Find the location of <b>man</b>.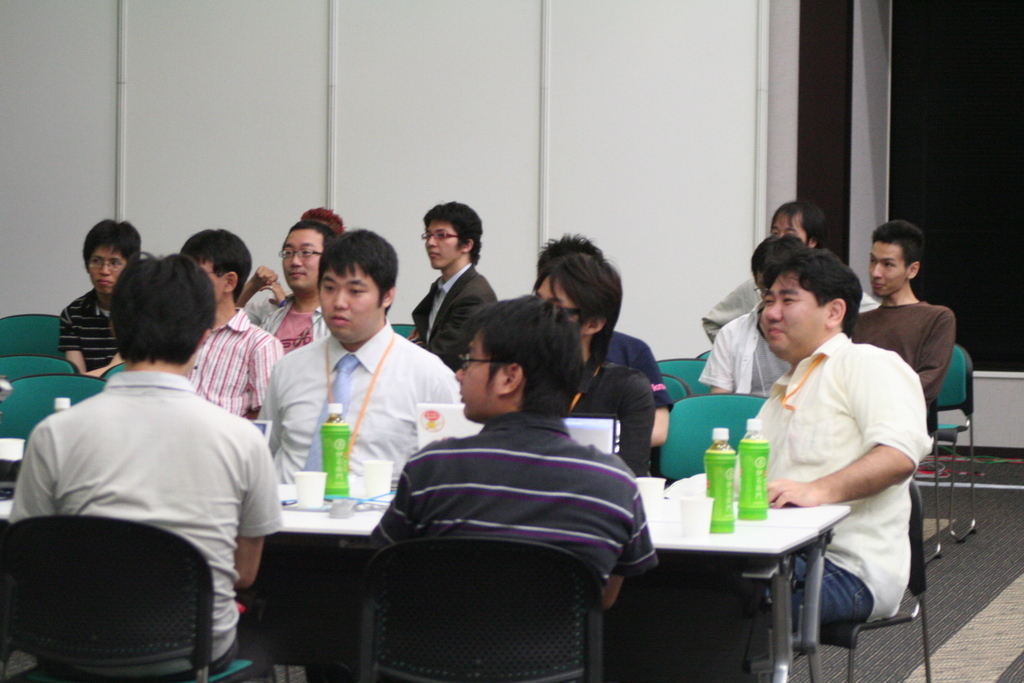
Location: <region>702, 198, 880, 345</region>.
